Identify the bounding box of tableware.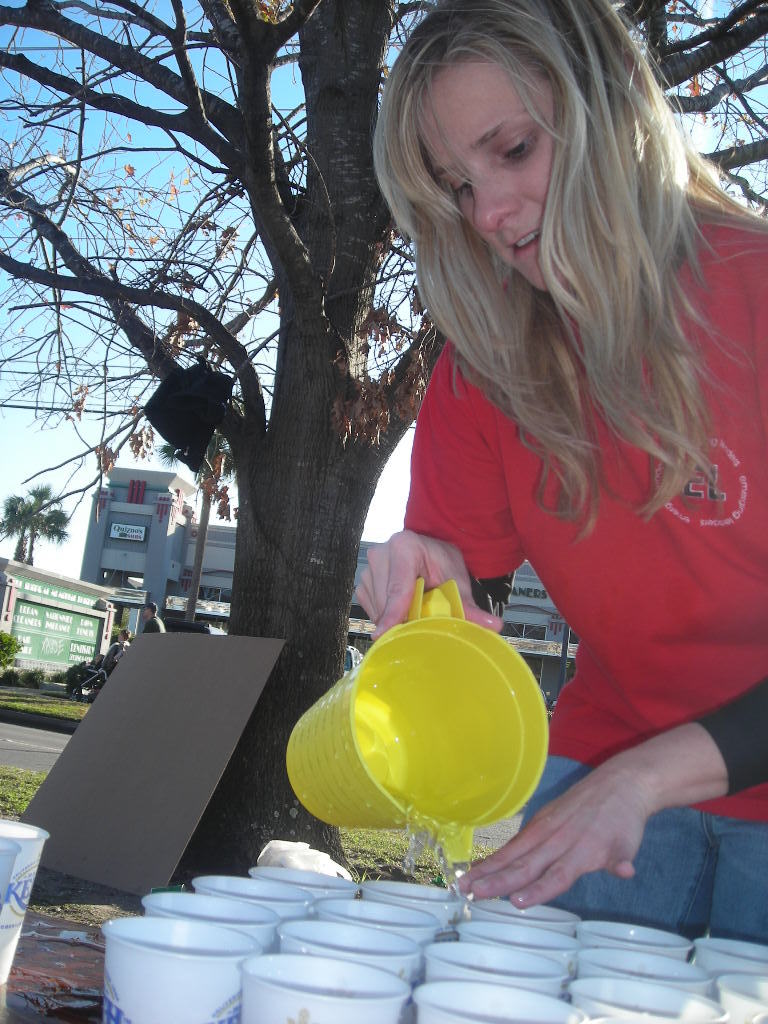
717,977,767,1023.
